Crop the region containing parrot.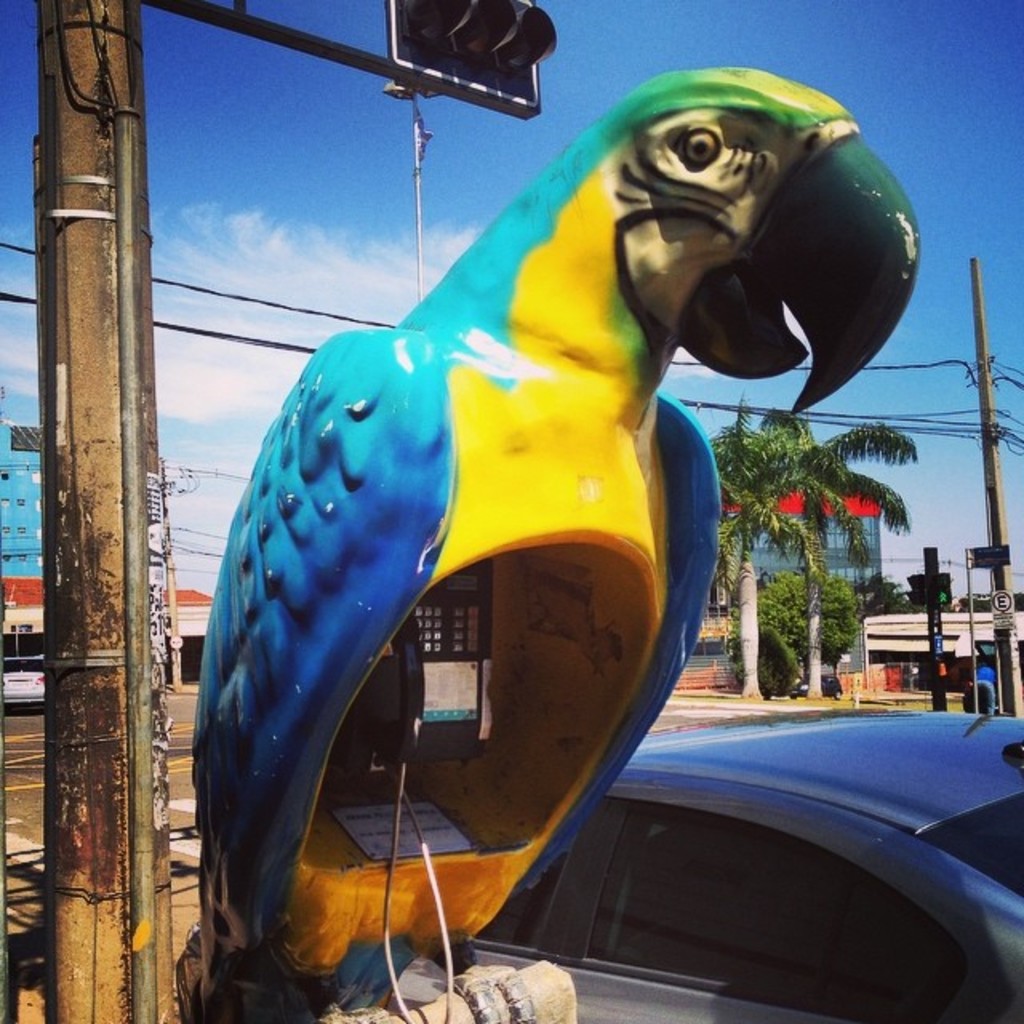
Crop region: locate(176, 42, 992, 1005).
